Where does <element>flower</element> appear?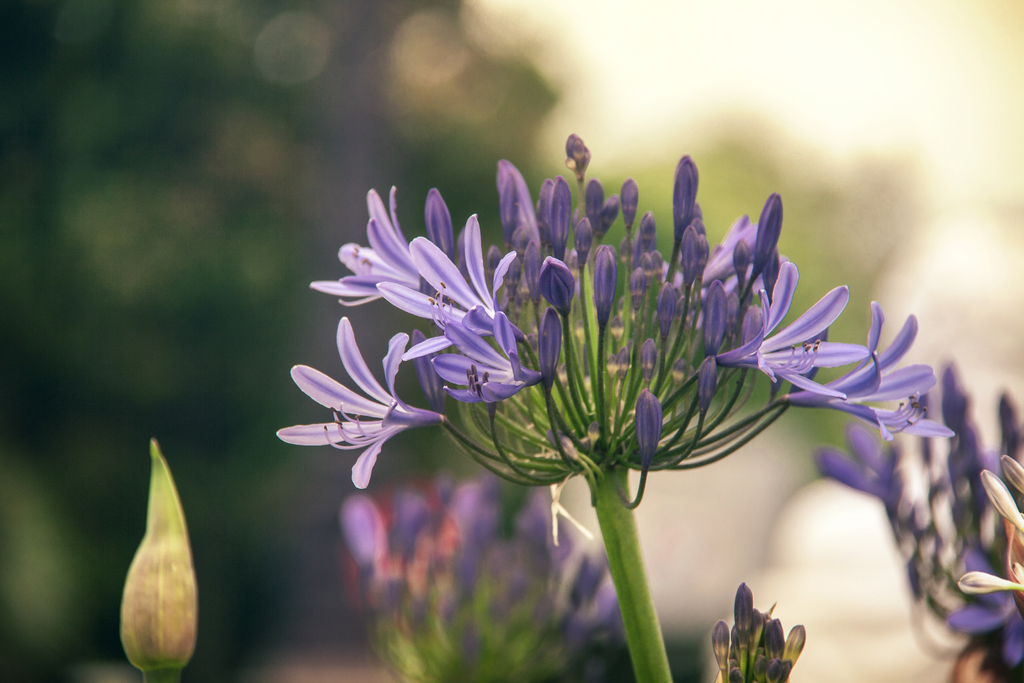
Appears at 282, 338, 443, 489.
